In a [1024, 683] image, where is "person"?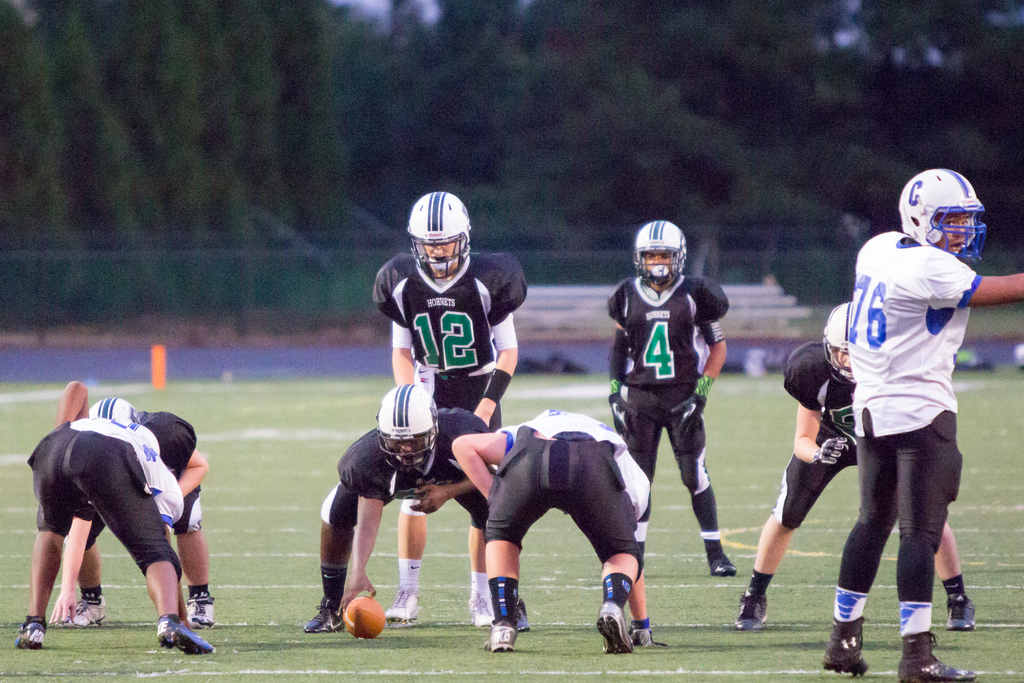
rect(732, 297, 980, 634).
